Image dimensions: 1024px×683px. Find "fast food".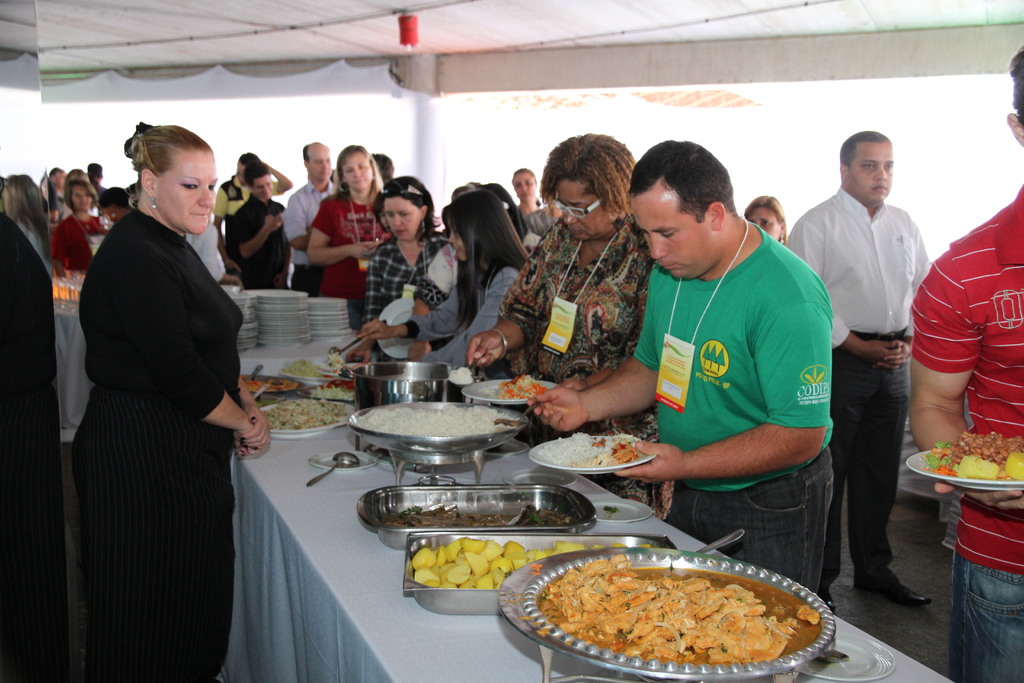
920/429/1023/481.
